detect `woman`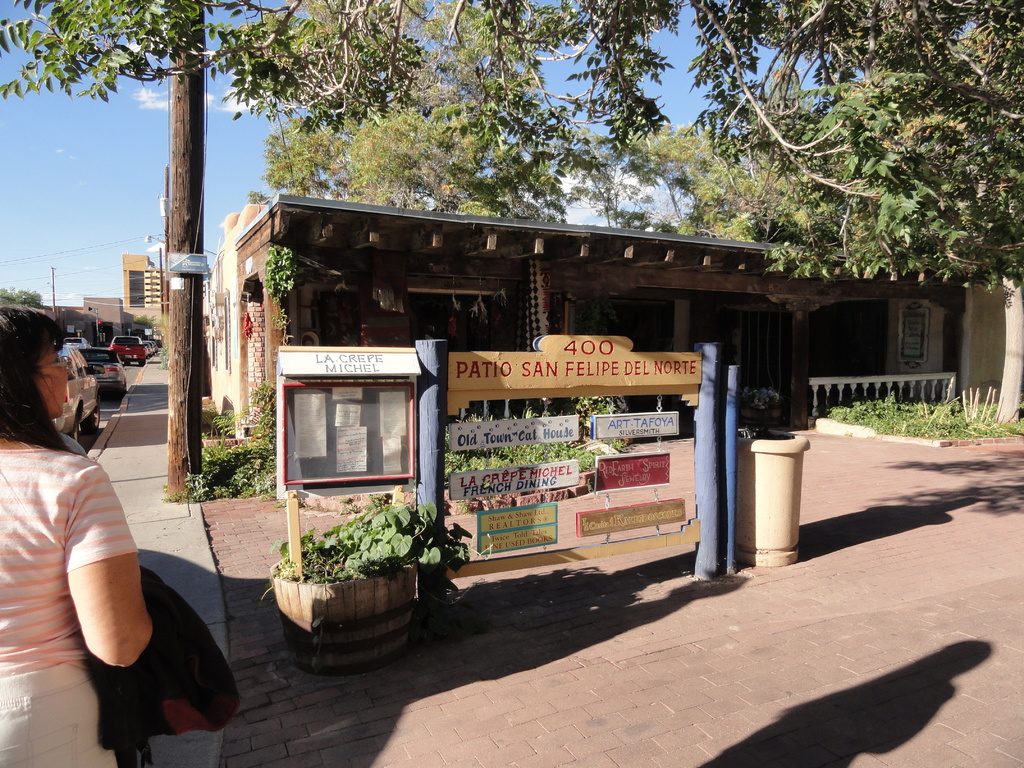
(7,302,216,764)
